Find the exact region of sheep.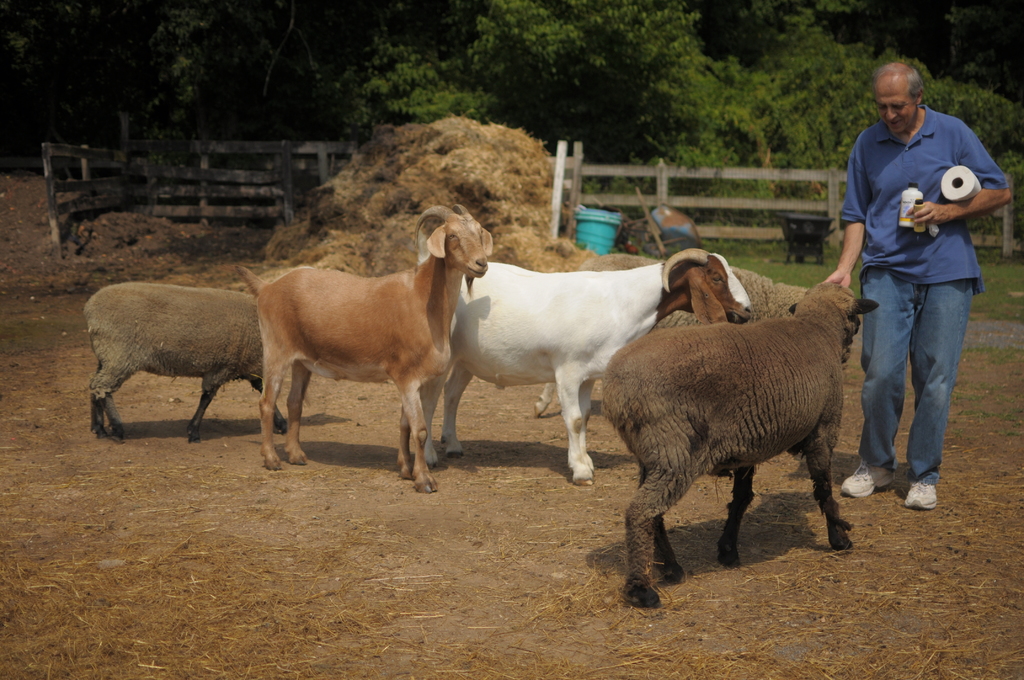
Exact region: left=234, top=203, right=493, bottom=493.
